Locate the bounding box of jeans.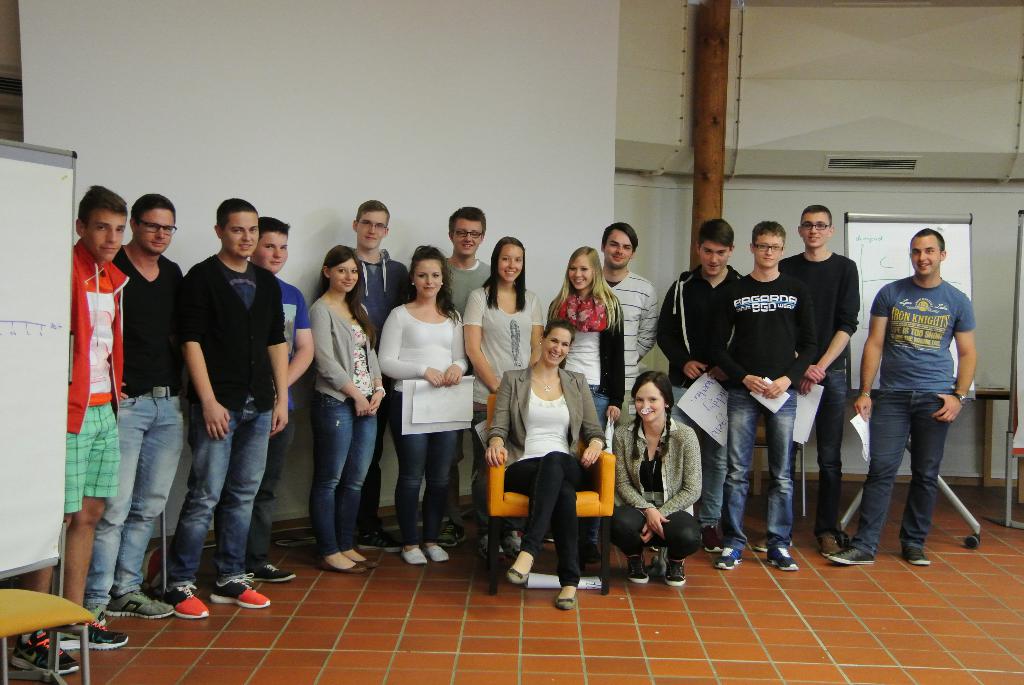
Bounding box: Rect(161, 391, 274, 606).
